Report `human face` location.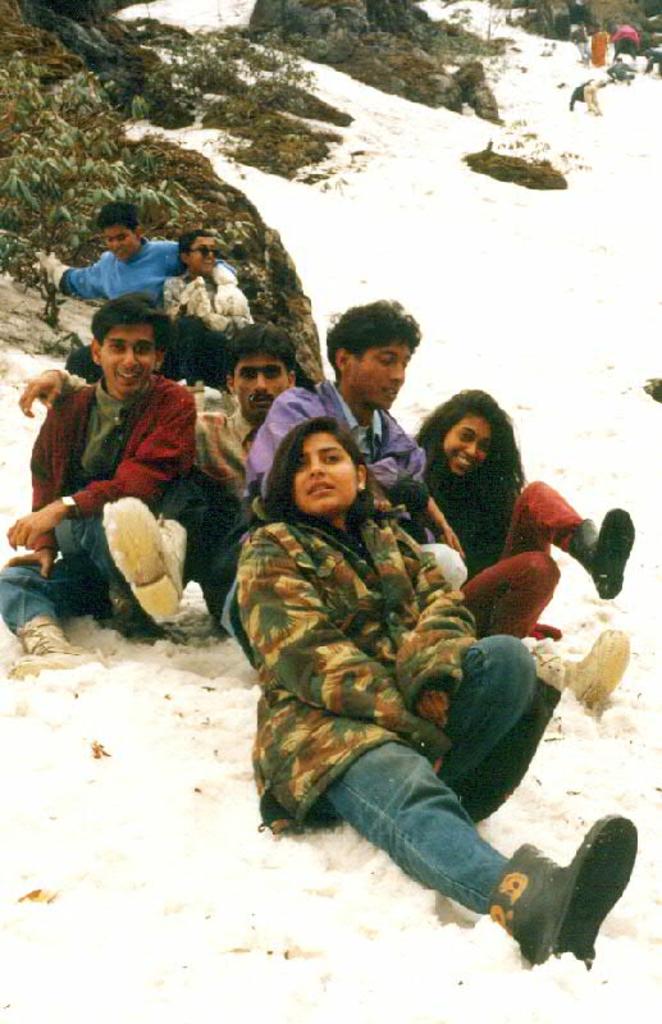
Report: (434,413,502,476).
